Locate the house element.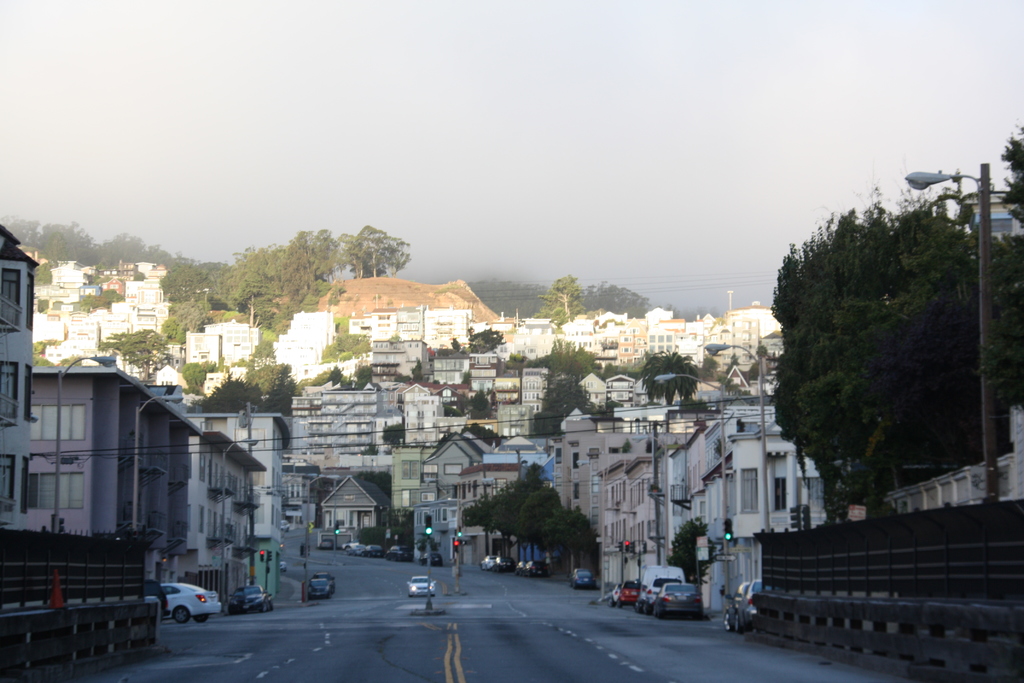
Element bbox: 601:370:633:407.
